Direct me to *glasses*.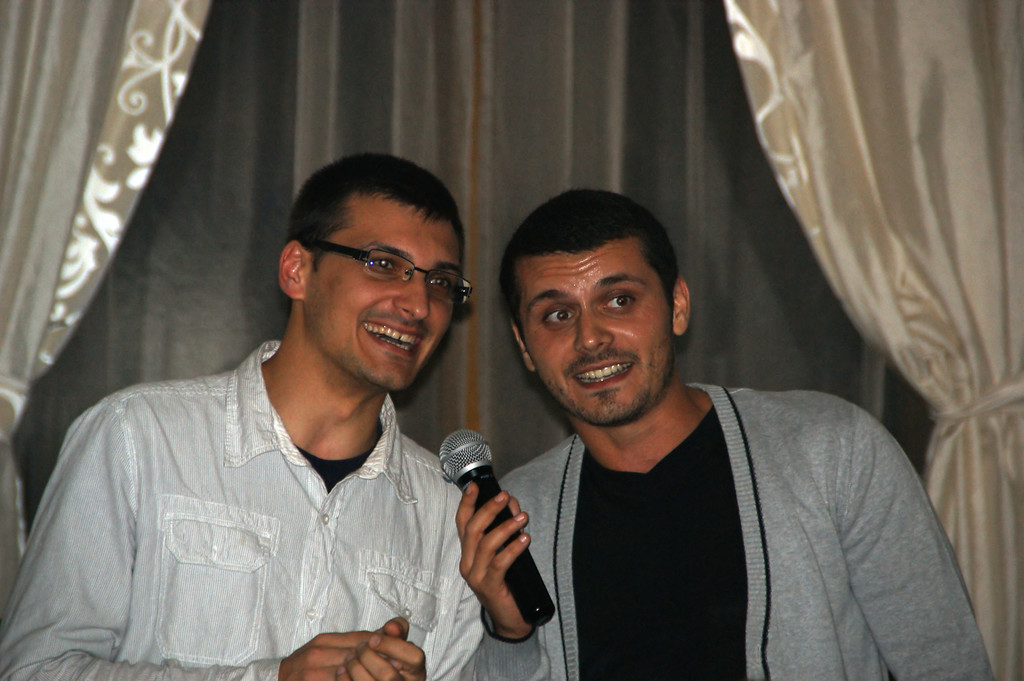
Direction: l=296, t=236, r=472, b=307.
